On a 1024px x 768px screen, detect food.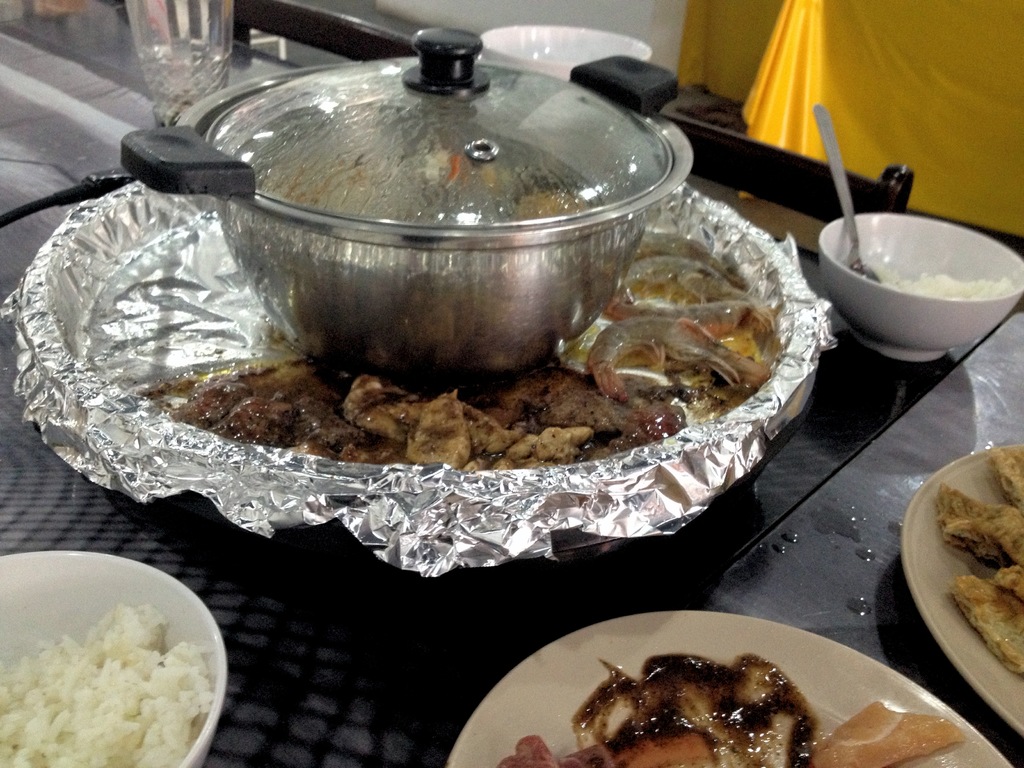
985/448/1023/509.
